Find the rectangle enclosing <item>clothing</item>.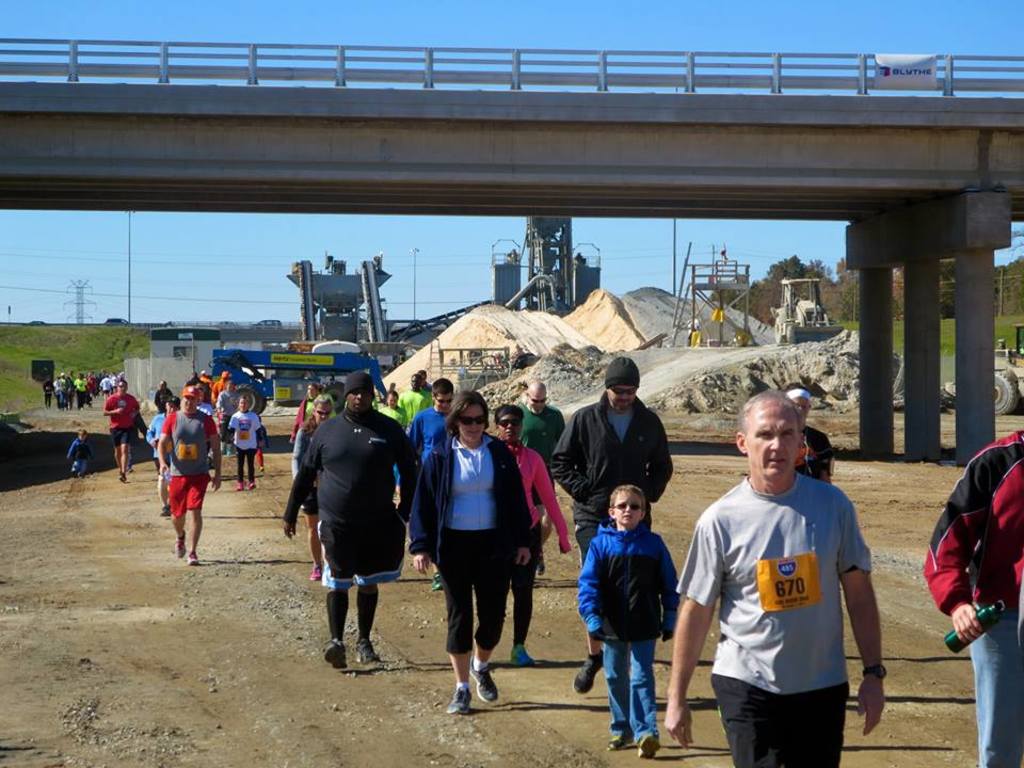
<box>154,389,177,412</box>.
